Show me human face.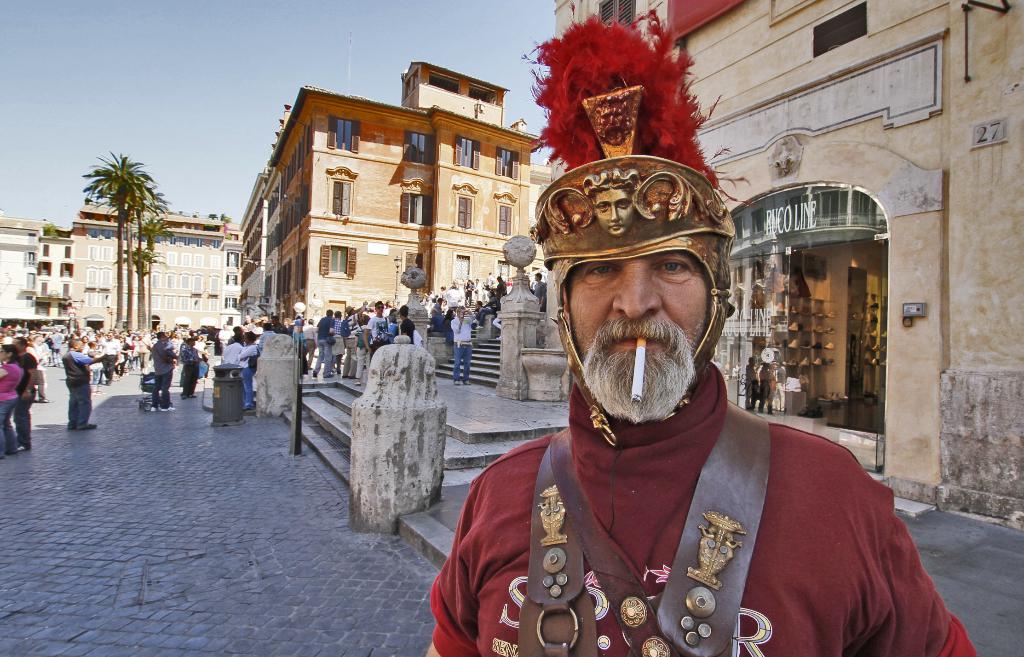
human face is here: select_region(465, 279, 472, 286).
